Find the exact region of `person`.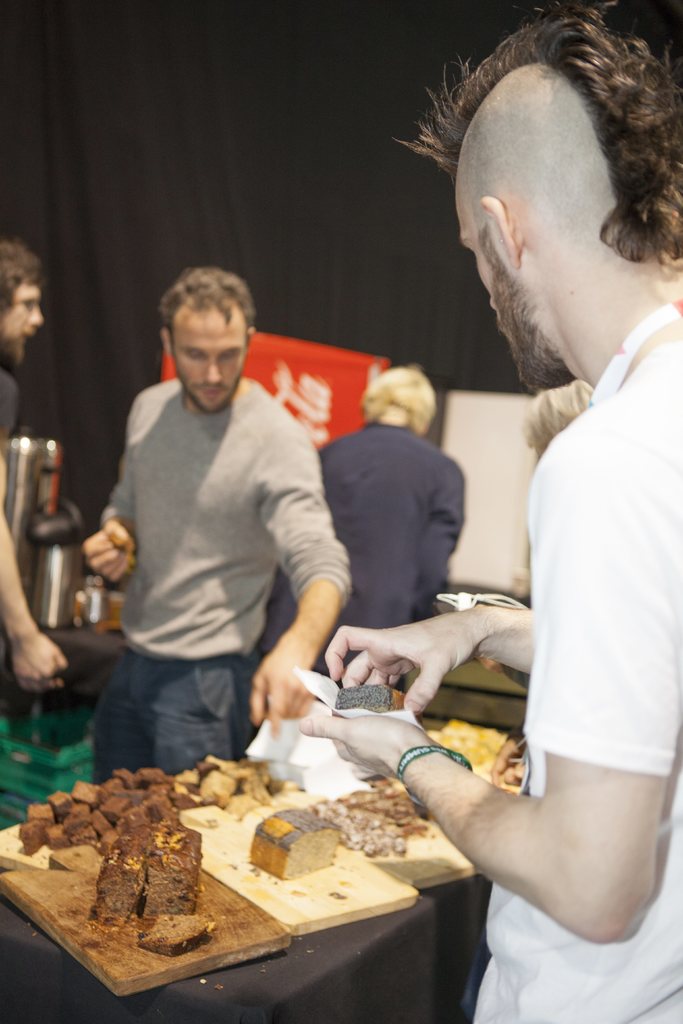
Exact region: detection(525, 371, 595, 454).
